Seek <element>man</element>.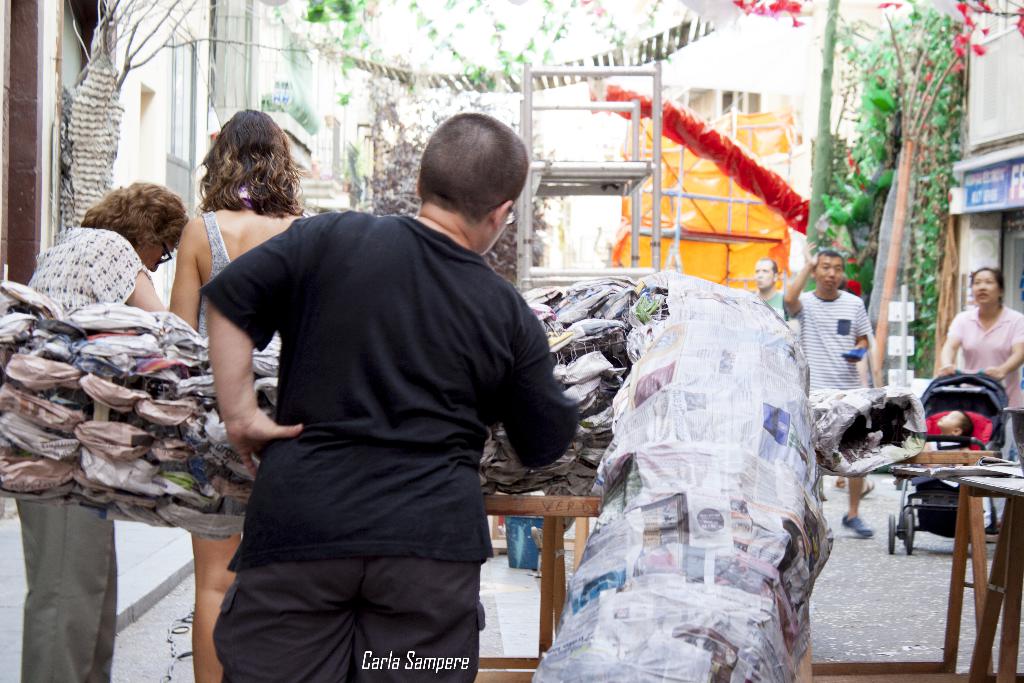
crop(202, 115, 579, 682).
